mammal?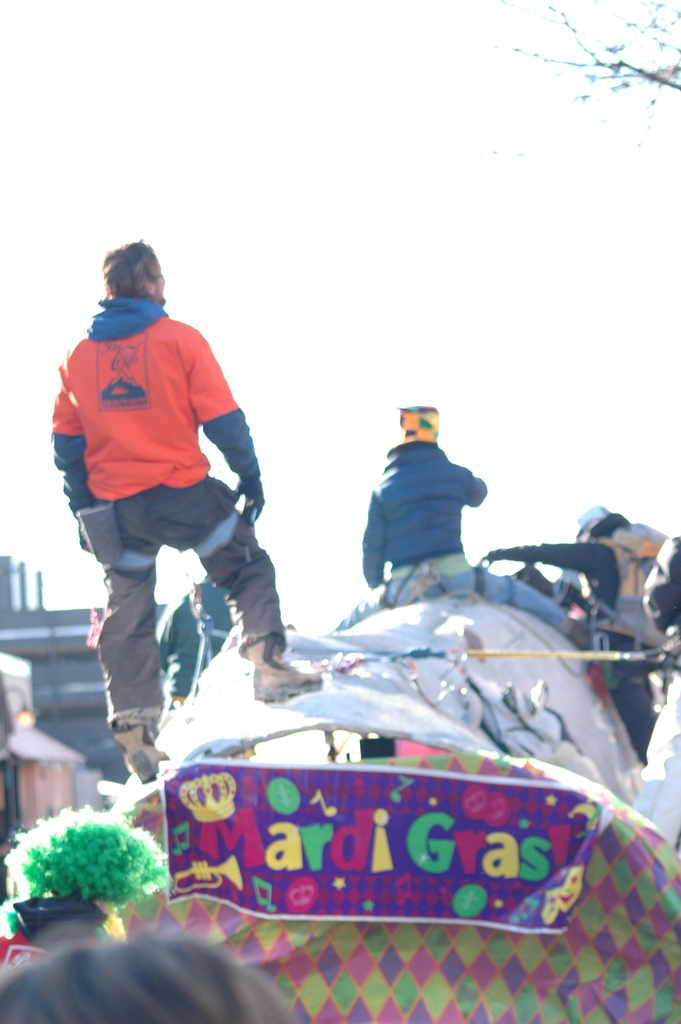
BBox(26, 227, 269, 720)
